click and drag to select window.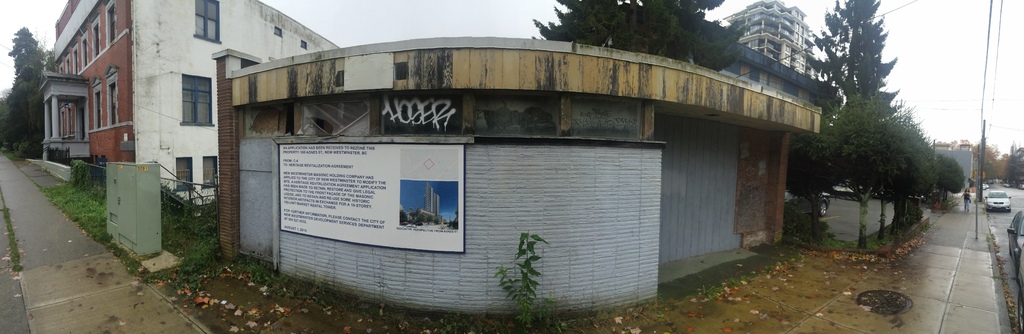
Selection: {"x1": 179, "y1": 72, "x2": 212, "y2": 125}.
